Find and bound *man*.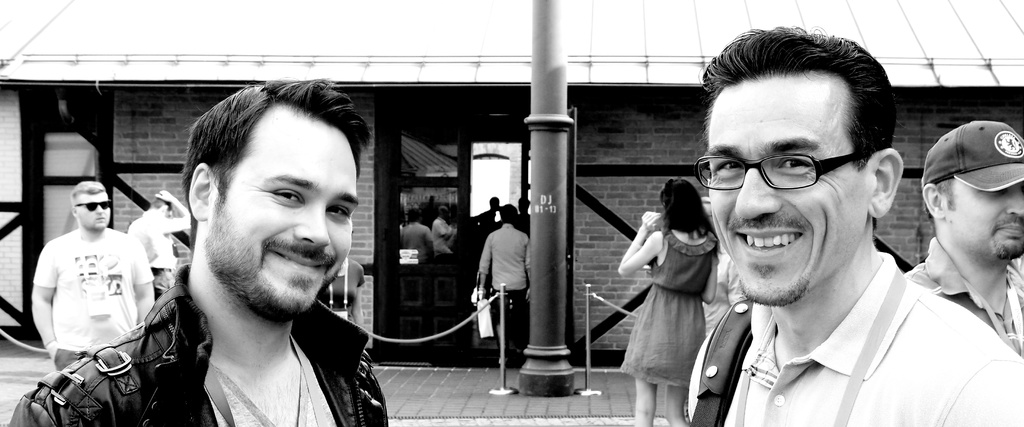
Bound: 127, 188, 191, 298.
